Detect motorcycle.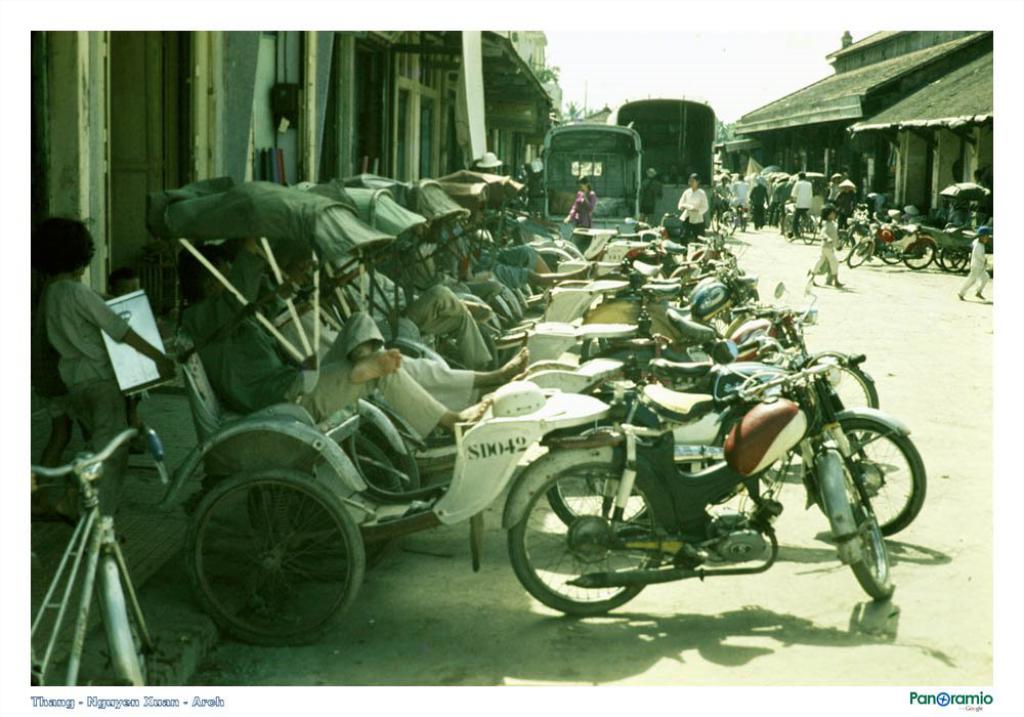
Detected at bbox=[842, 217, 878, 261].
